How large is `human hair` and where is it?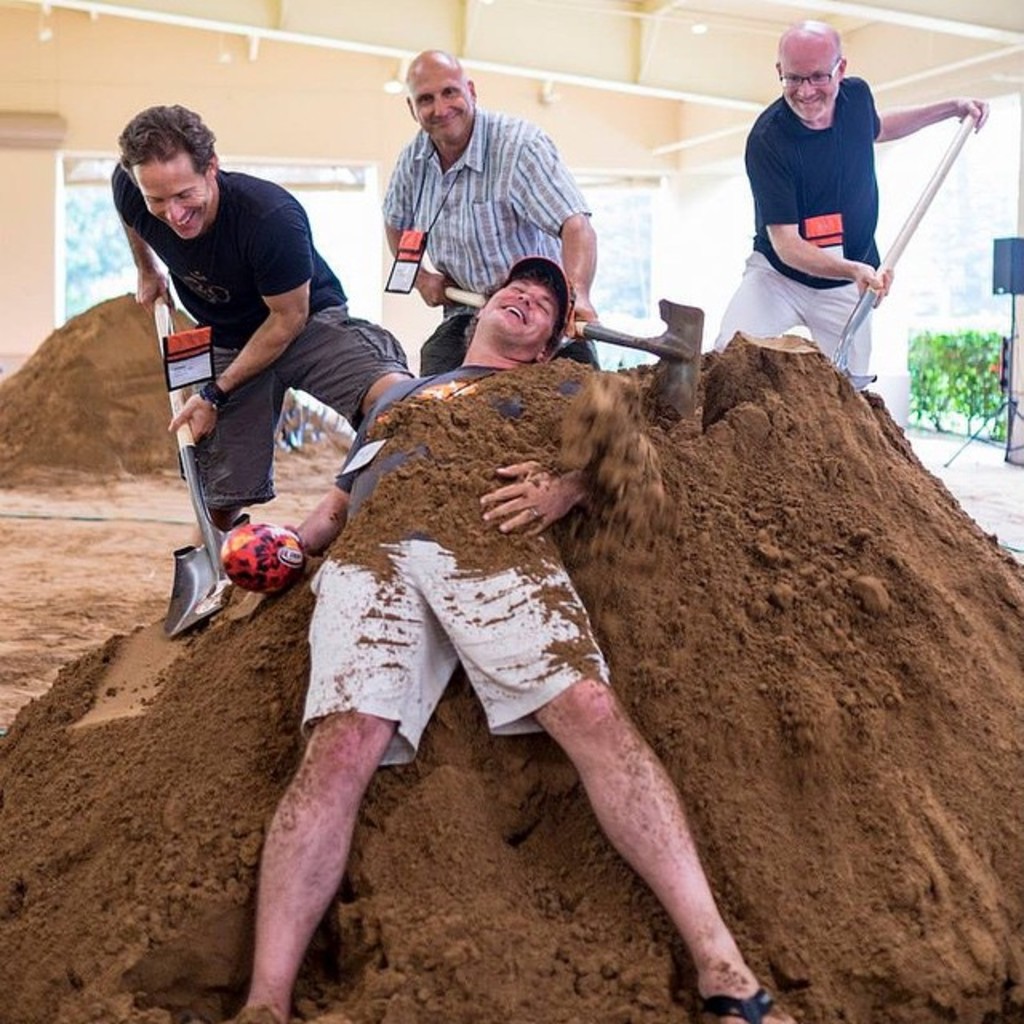
Bounding box: BBox(118, 99, 224, 210).
